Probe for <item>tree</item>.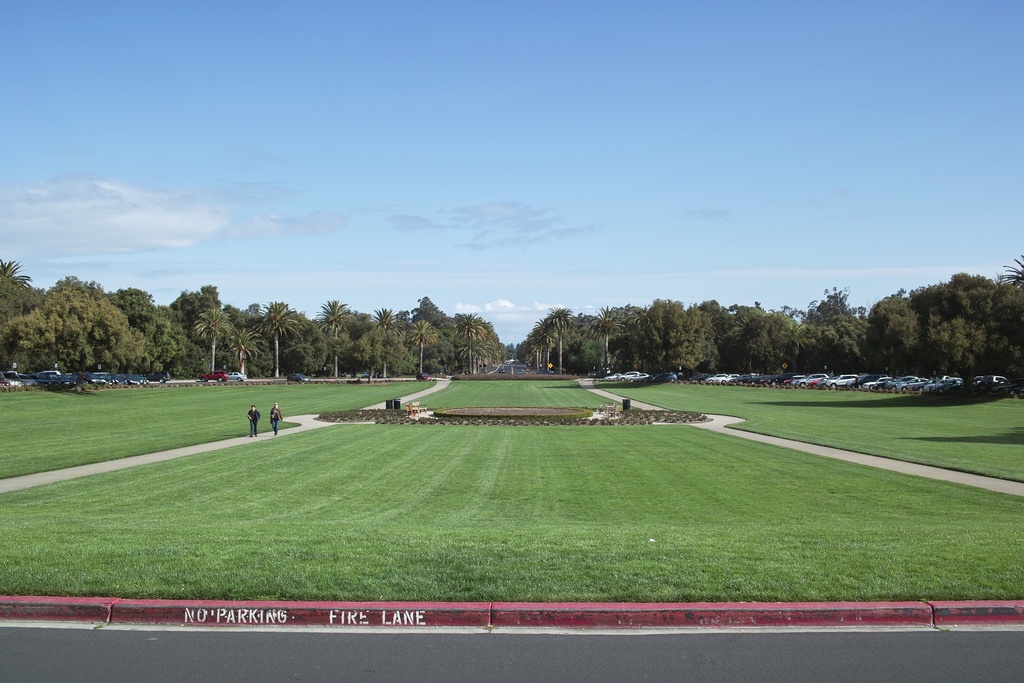
Probe result: Rect(229, 325, 264, 371).
